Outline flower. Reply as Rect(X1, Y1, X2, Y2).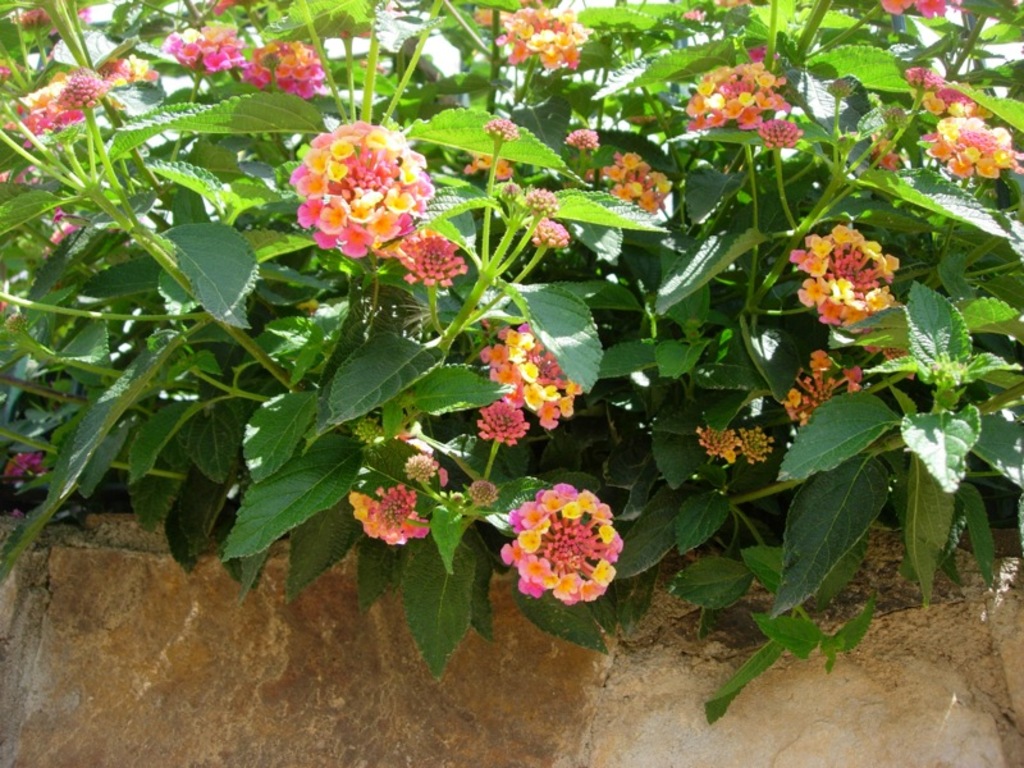
Rect(562, 128, 603, 155).
